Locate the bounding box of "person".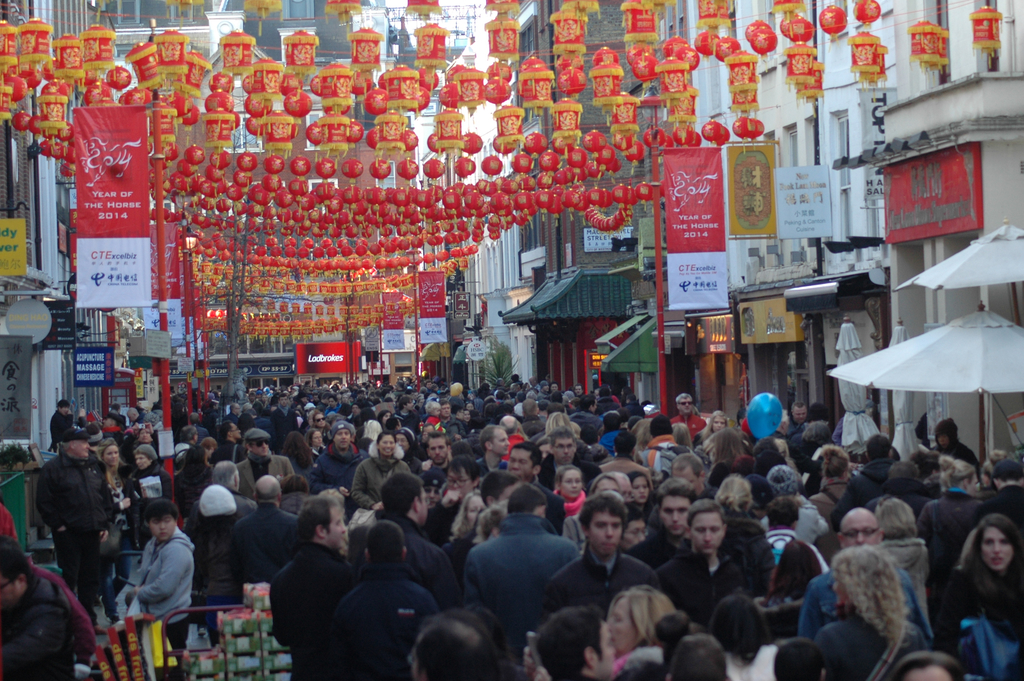
Bounding box: <bbox>977, 460, 1023, 515</bbox>.
